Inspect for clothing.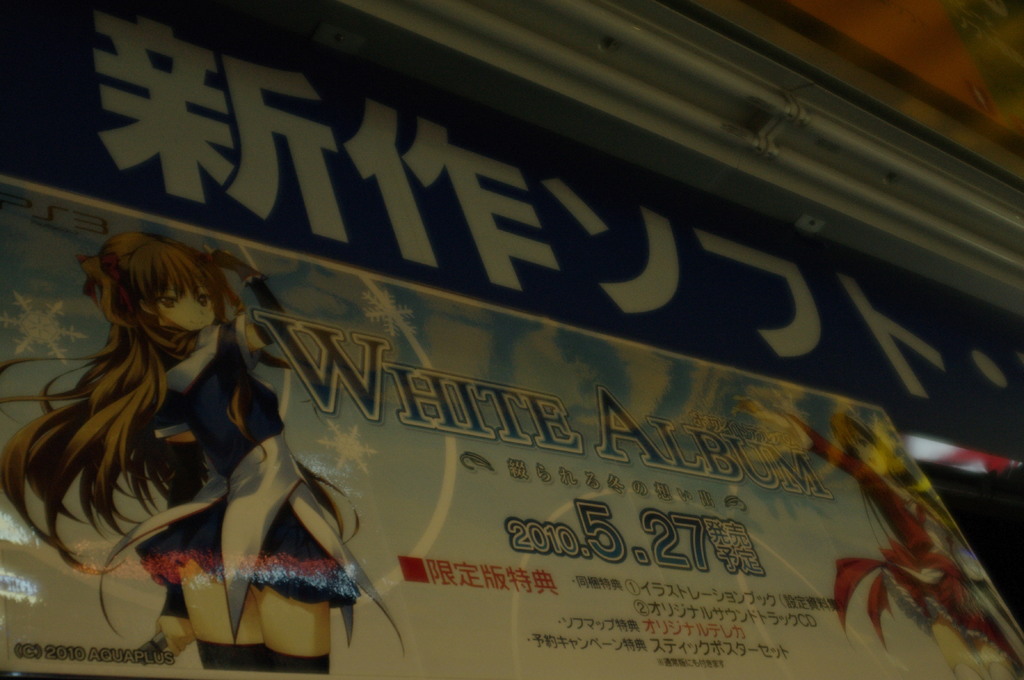
Inspection: rect(99, 313, 406, 657).
